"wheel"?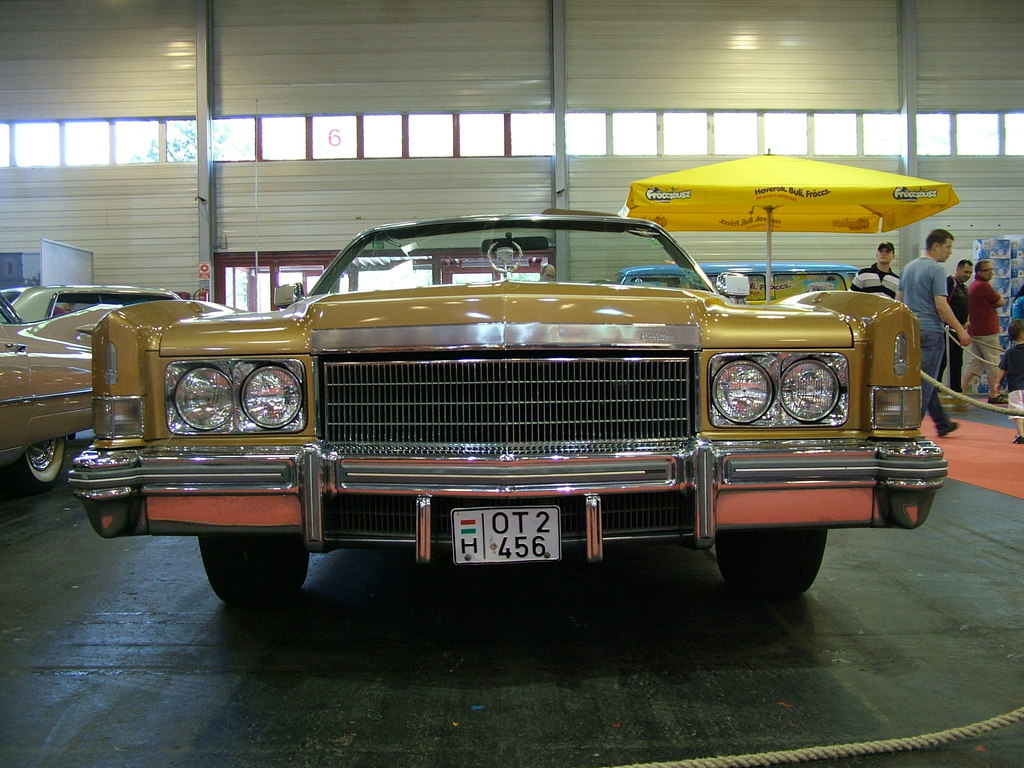
{"left": 11, "top": 438, "right": 67, "bottom": 495}
